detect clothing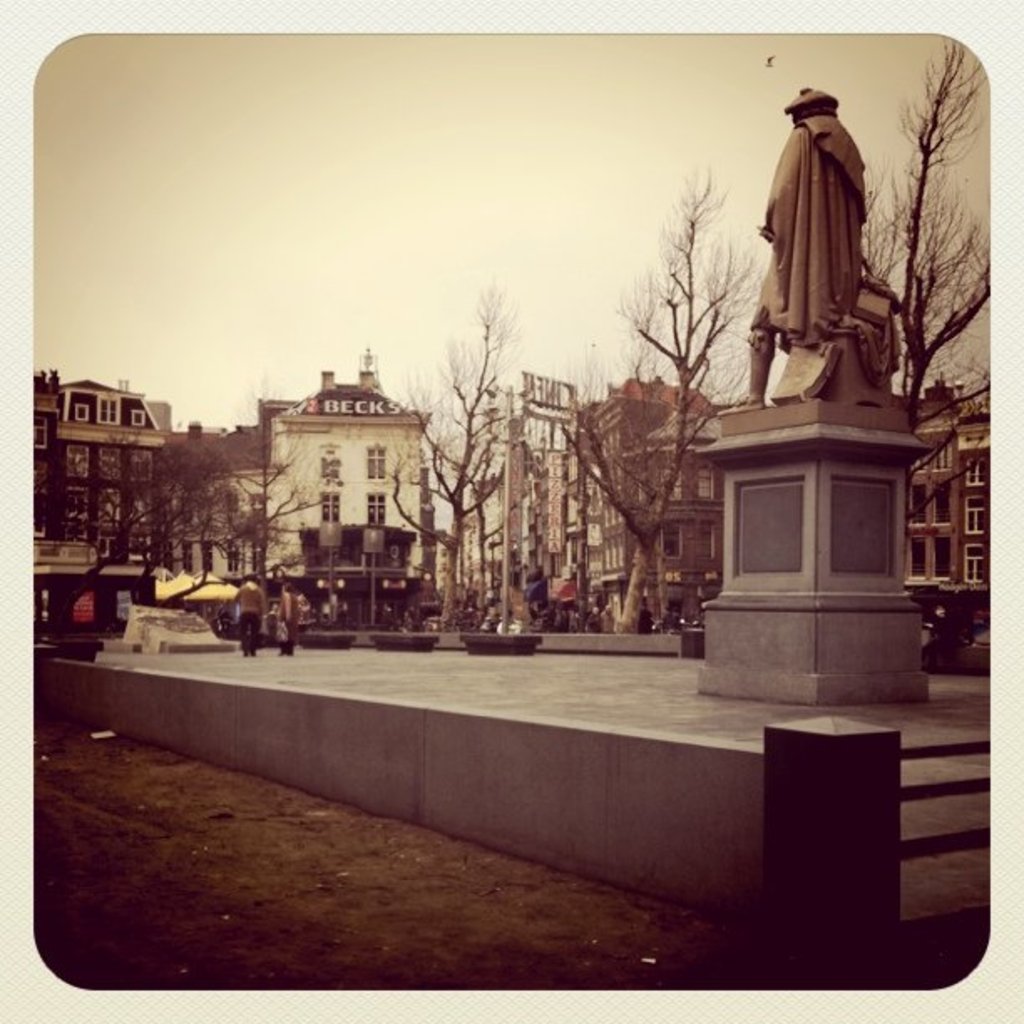
crop(765, 99, 875, 360)
